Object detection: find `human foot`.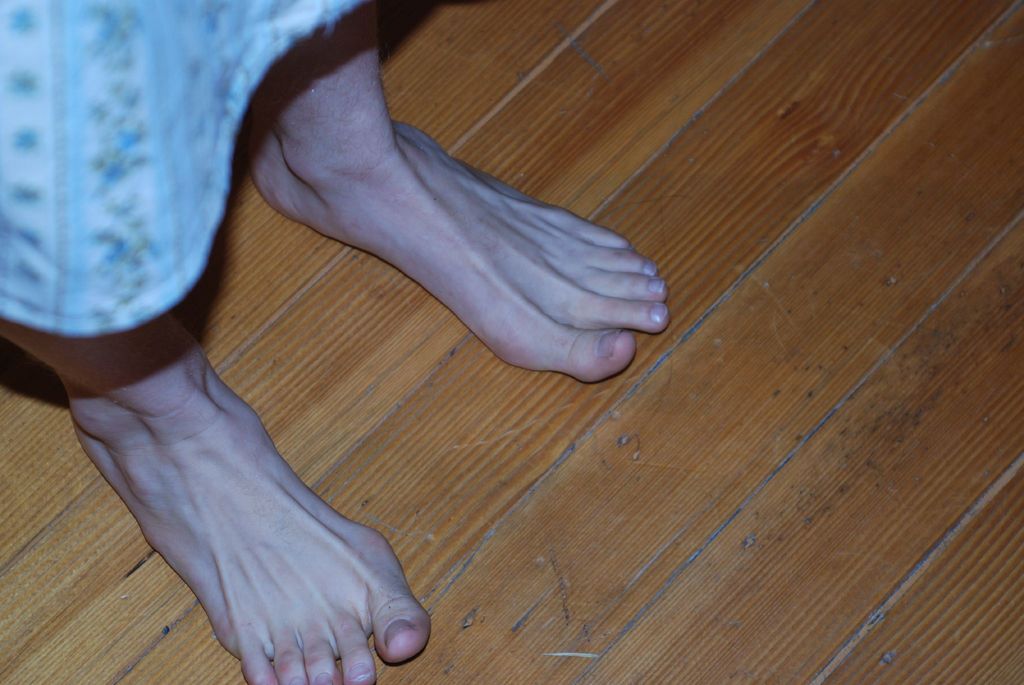
bbox(236, 64, 685, 383).
